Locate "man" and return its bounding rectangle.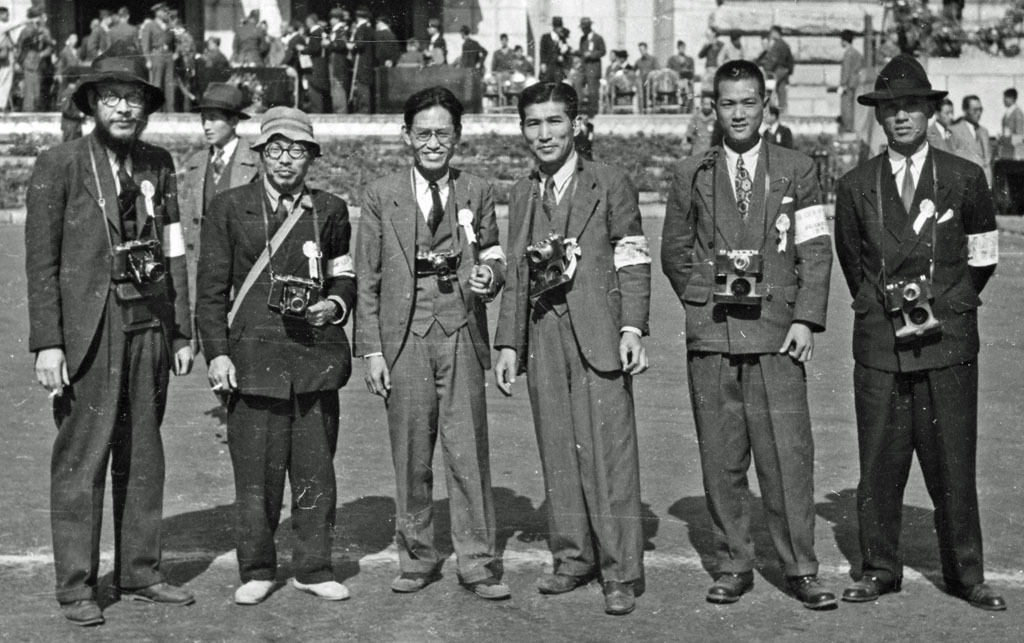
(left=763, top=23, right=793, bottom=106).
